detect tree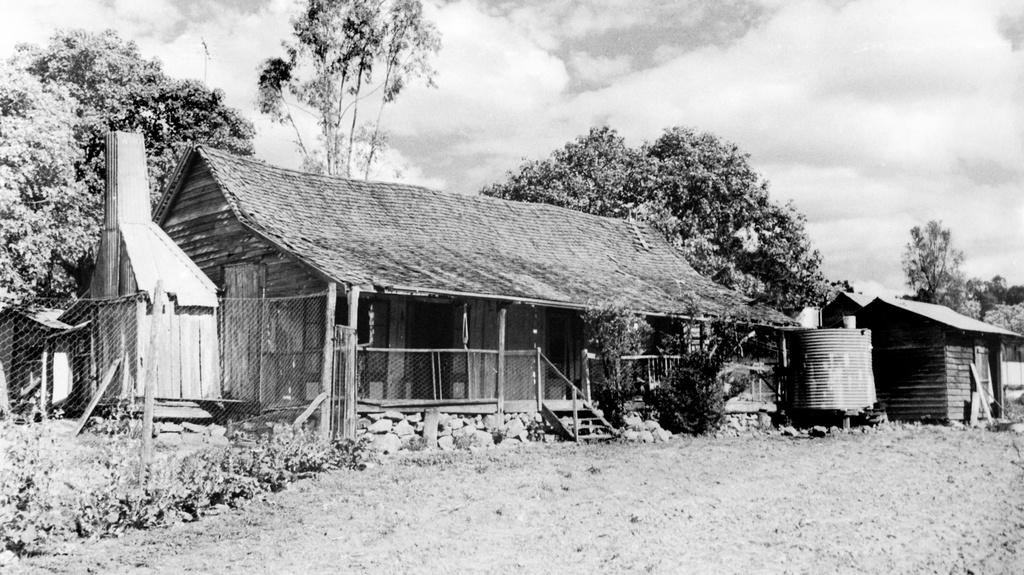
[251, 0, 444, 178]
